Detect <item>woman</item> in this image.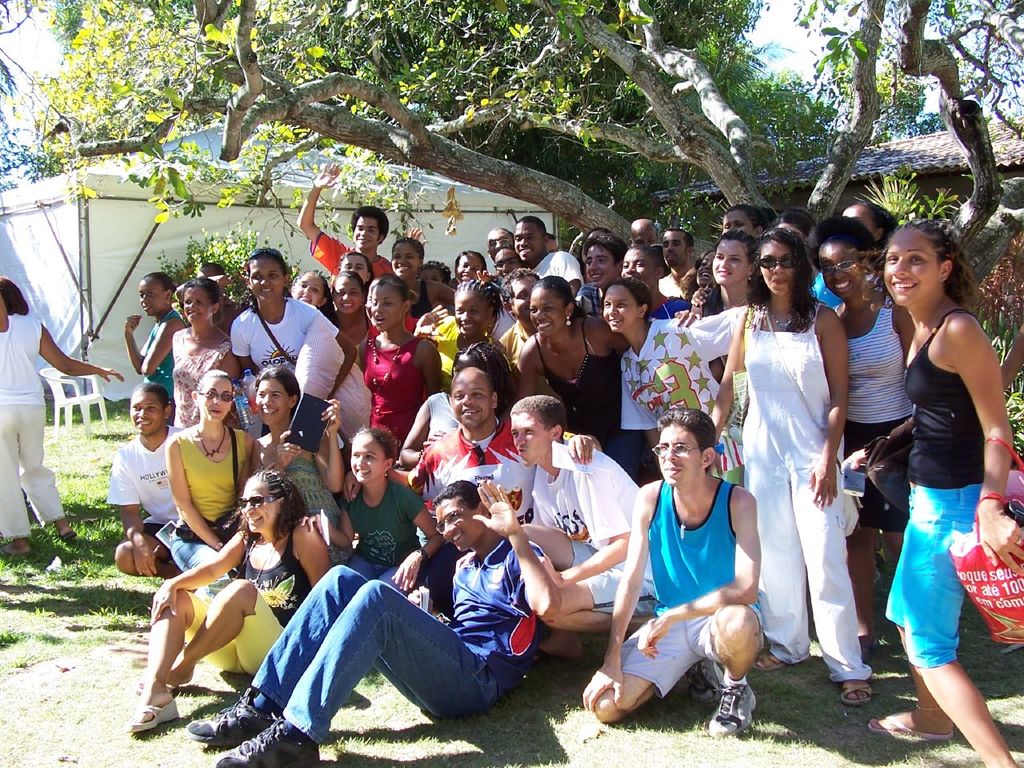
Detection: rect(453, 245, 493, 281).
